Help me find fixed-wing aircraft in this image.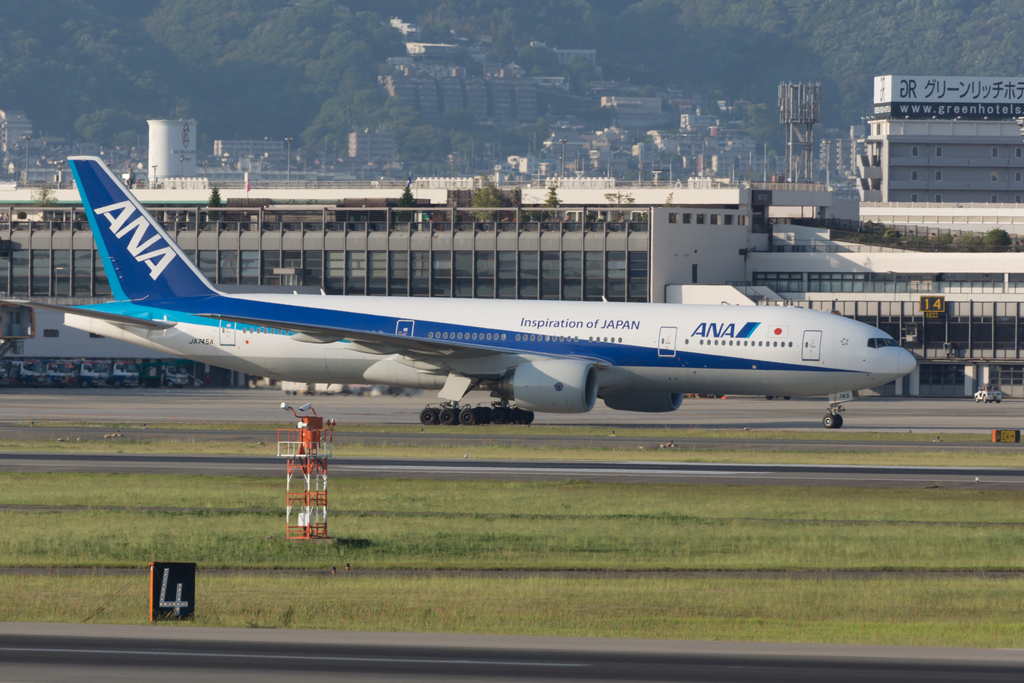
Found it: detection(0, 147, 929, 420).
